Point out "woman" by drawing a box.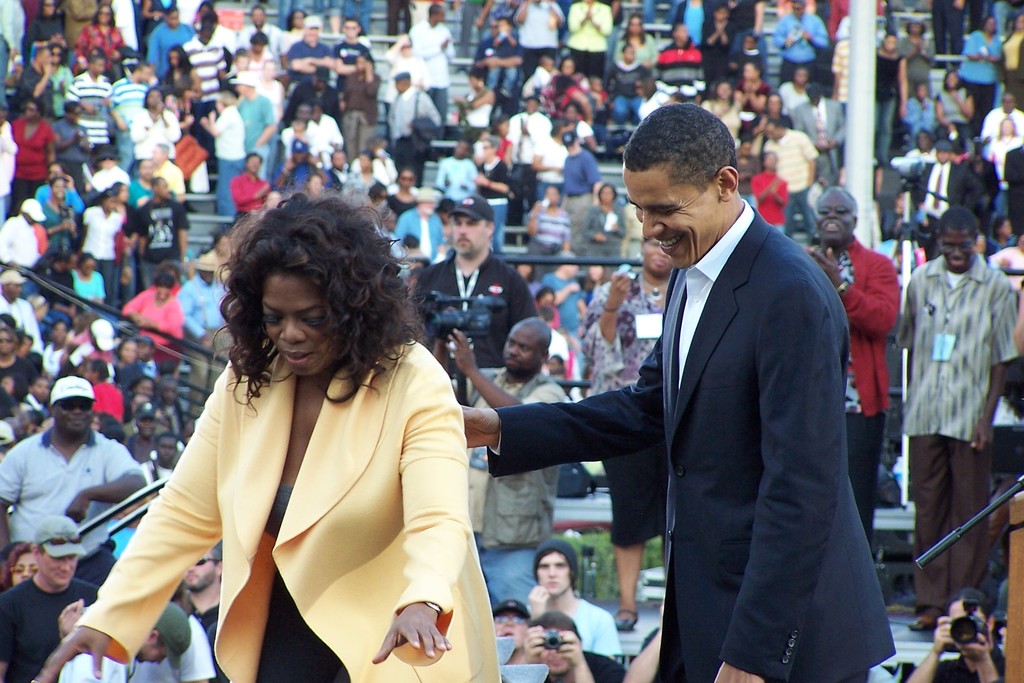
region(8, 99, 56, 214).
